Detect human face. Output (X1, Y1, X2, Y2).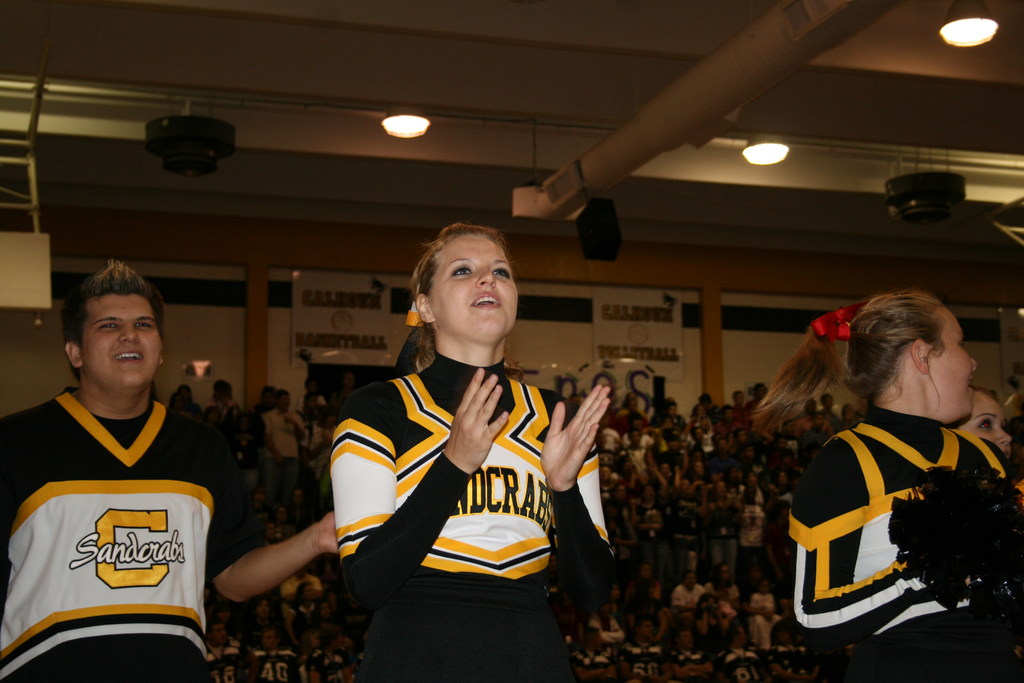
(82, 292, 164, 399).
